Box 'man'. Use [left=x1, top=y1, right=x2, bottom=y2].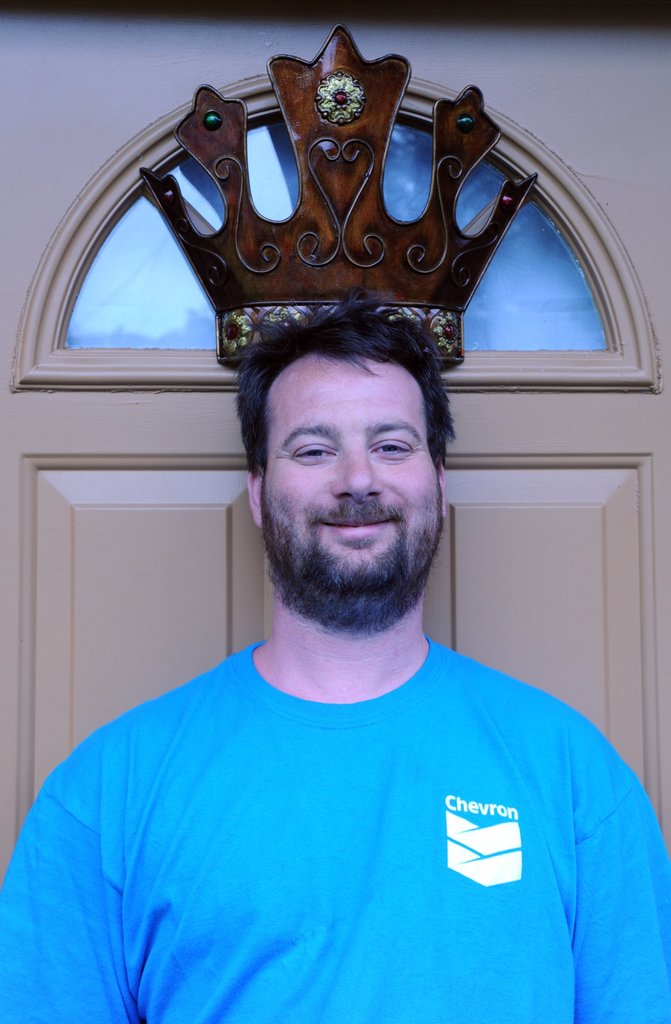
[left=35, top=268, right=645, bottom=997].
